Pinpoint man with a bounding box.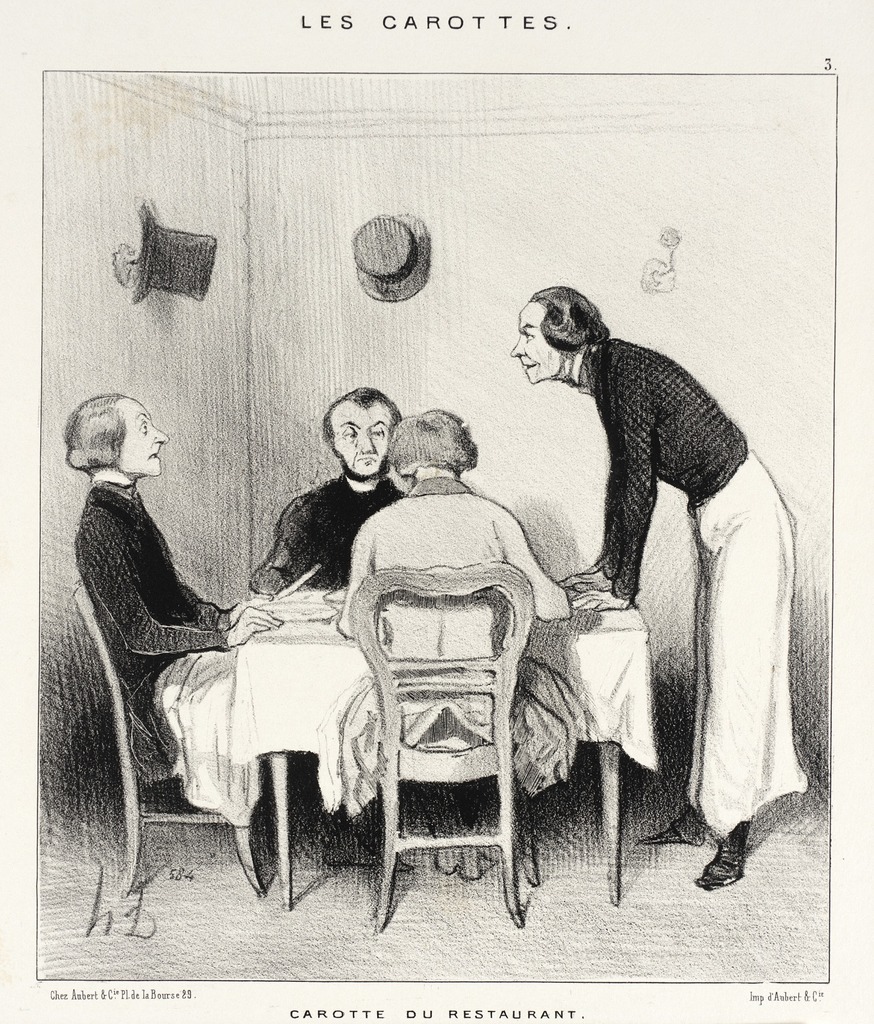
(508,282,811,896).
